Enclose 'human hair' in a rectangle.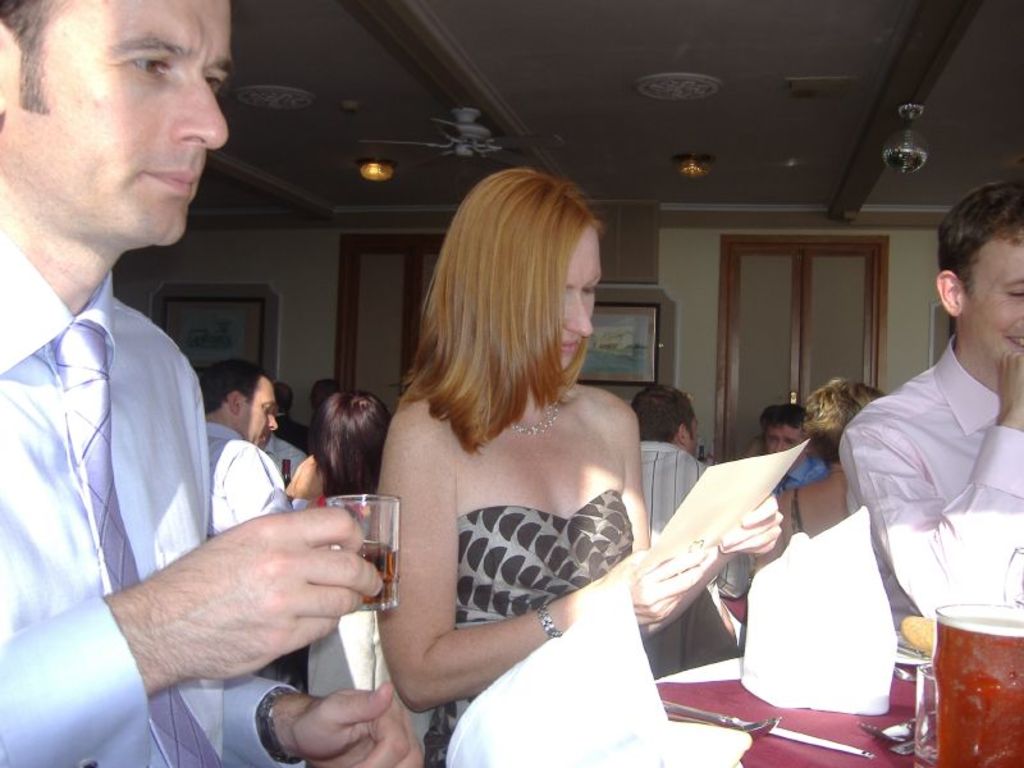
<region>933, 179, 1023, 301</region>.
